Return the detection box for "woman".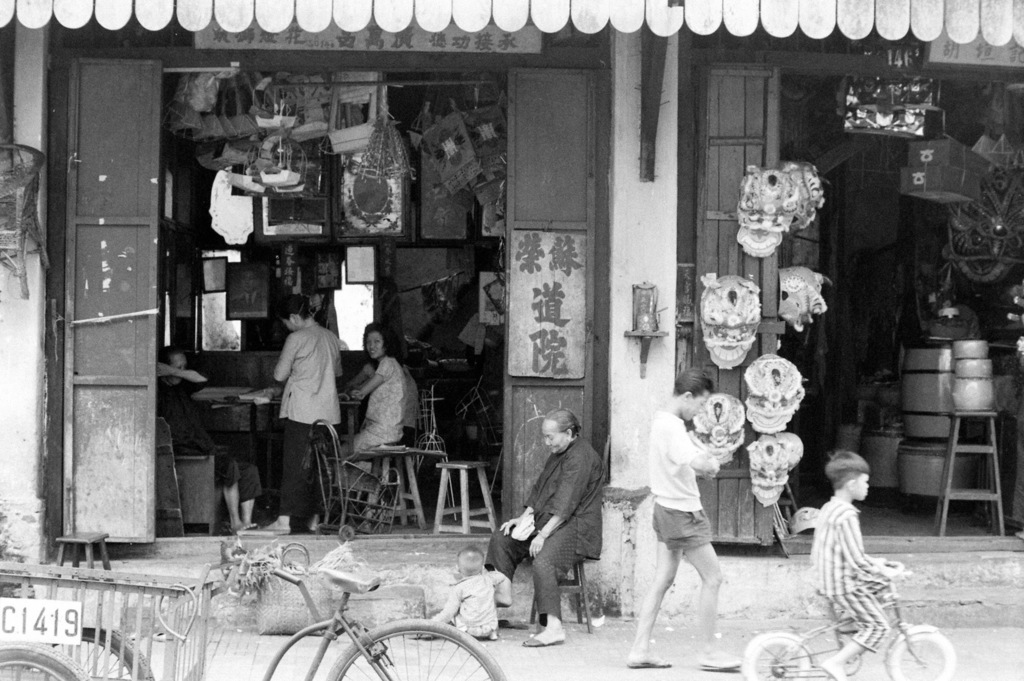
{"x1": 488, "y1": 406, "x2": 597, "y2": 645}.
